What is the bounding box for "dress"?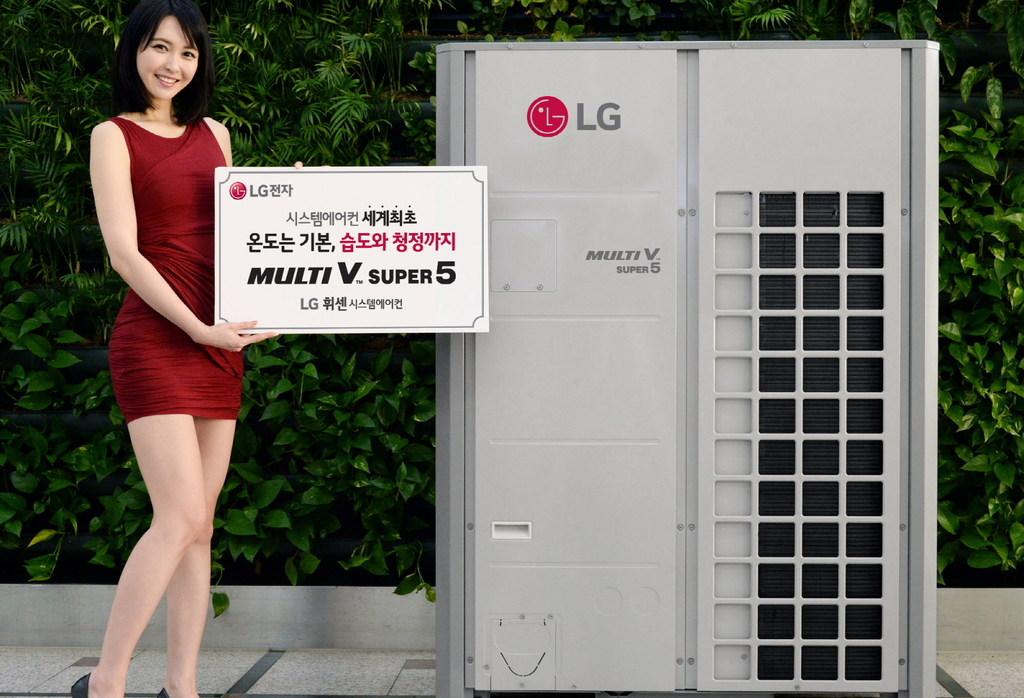
box=[106, 115, 244, 429].
